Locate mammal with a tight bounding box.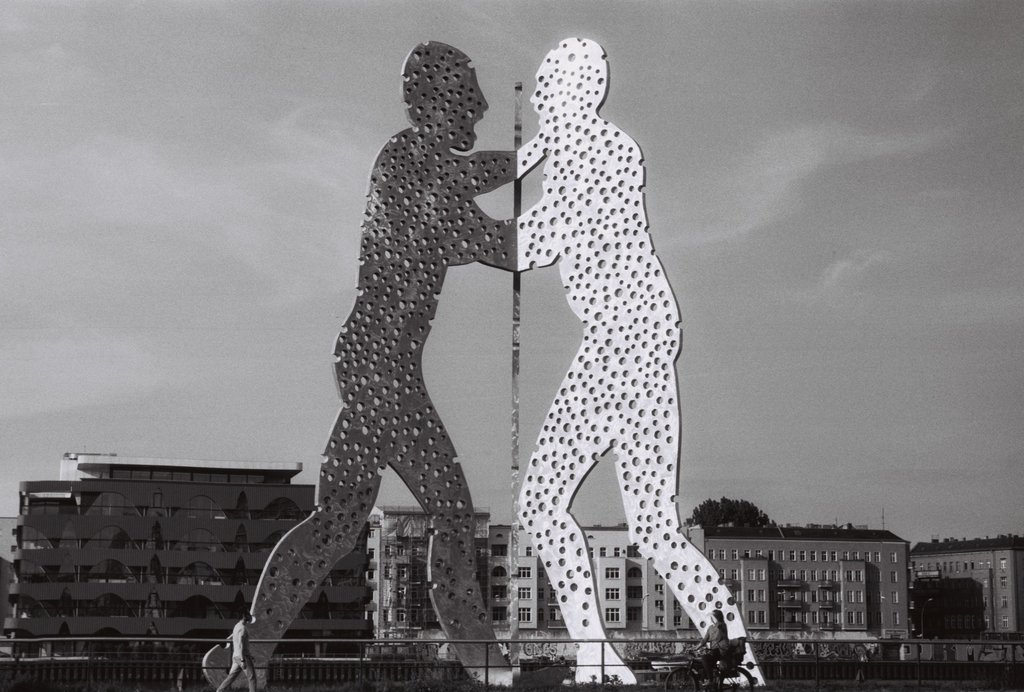
BBox(221, 615, 257, 691).
